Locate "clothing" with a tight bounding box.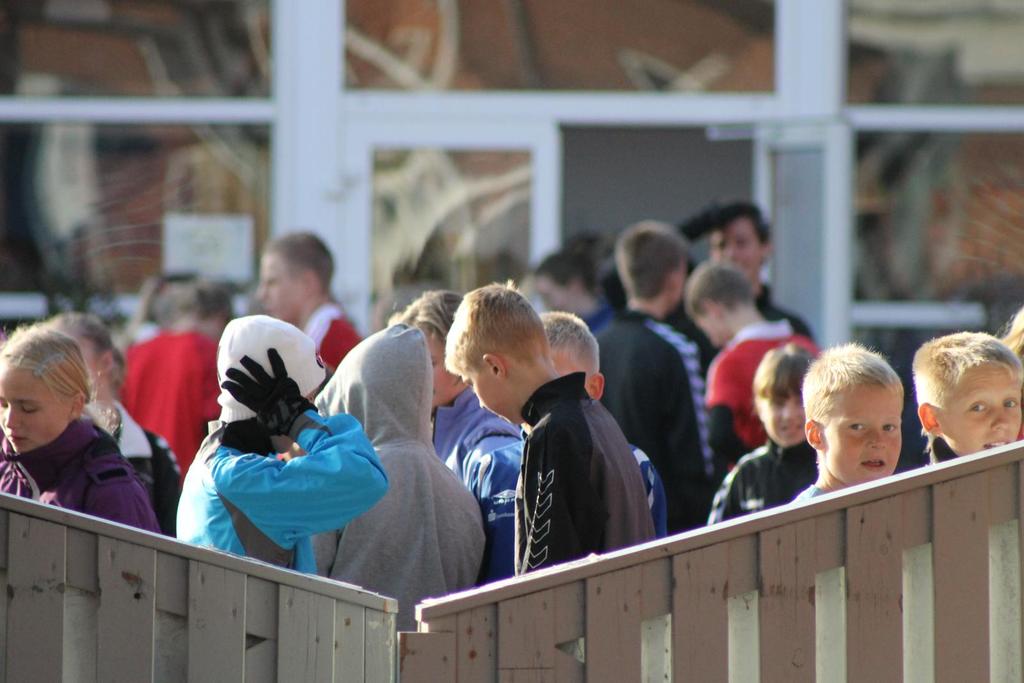
locate(6, 418, 150, 556).
